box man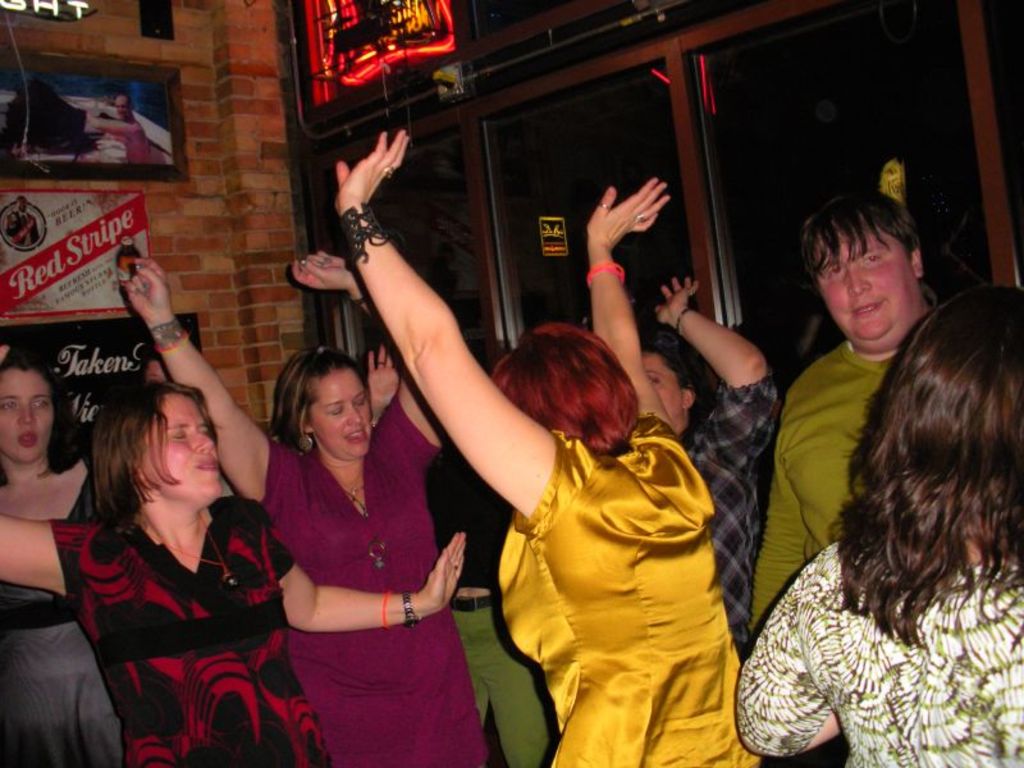
{"x1": 732, "y1": 178, "x2": 1000, "y2": 767}
